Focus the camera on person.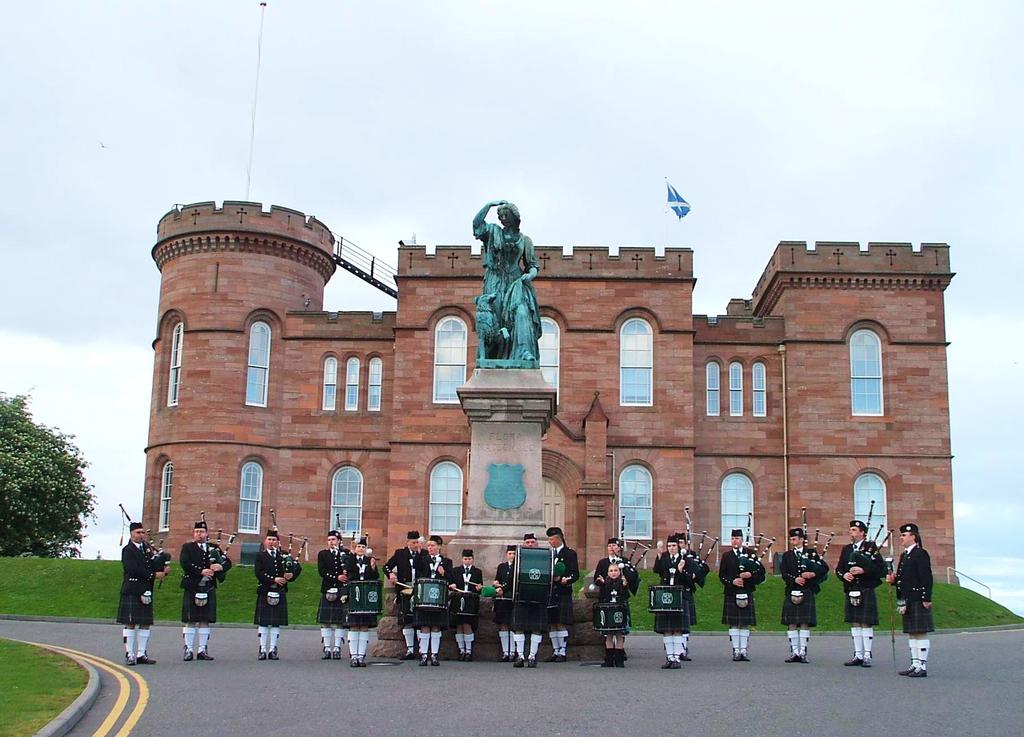
Focus region: (x1=252, y1=529, x2=305, y2=662).
